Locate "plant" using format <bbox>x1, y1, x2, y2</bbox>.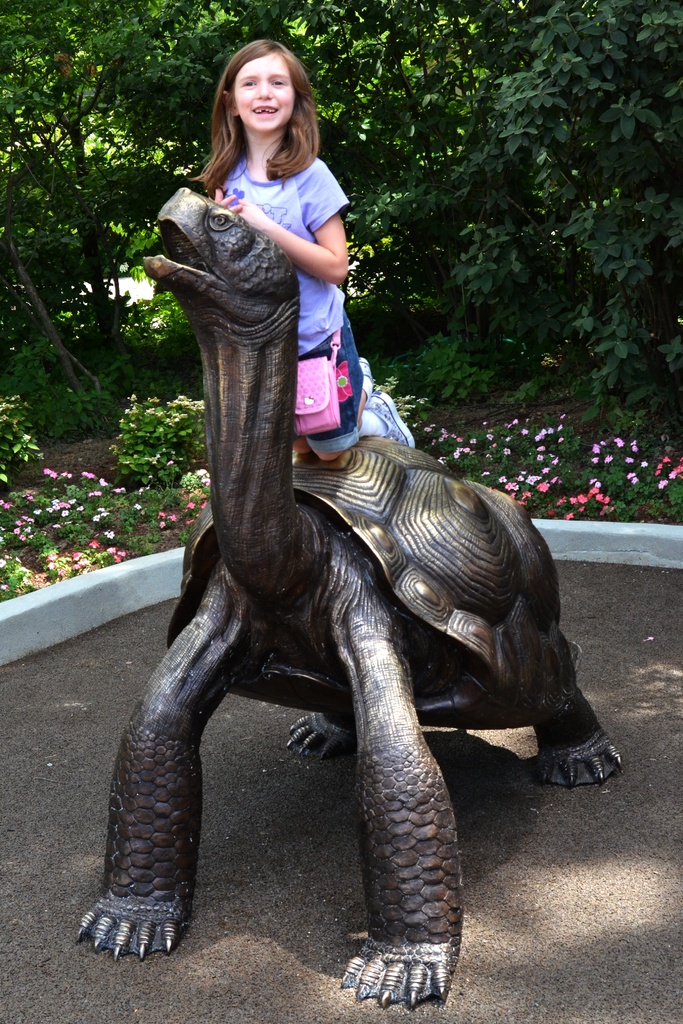
<bbox>0, 445, 223, 603</bbox>.
